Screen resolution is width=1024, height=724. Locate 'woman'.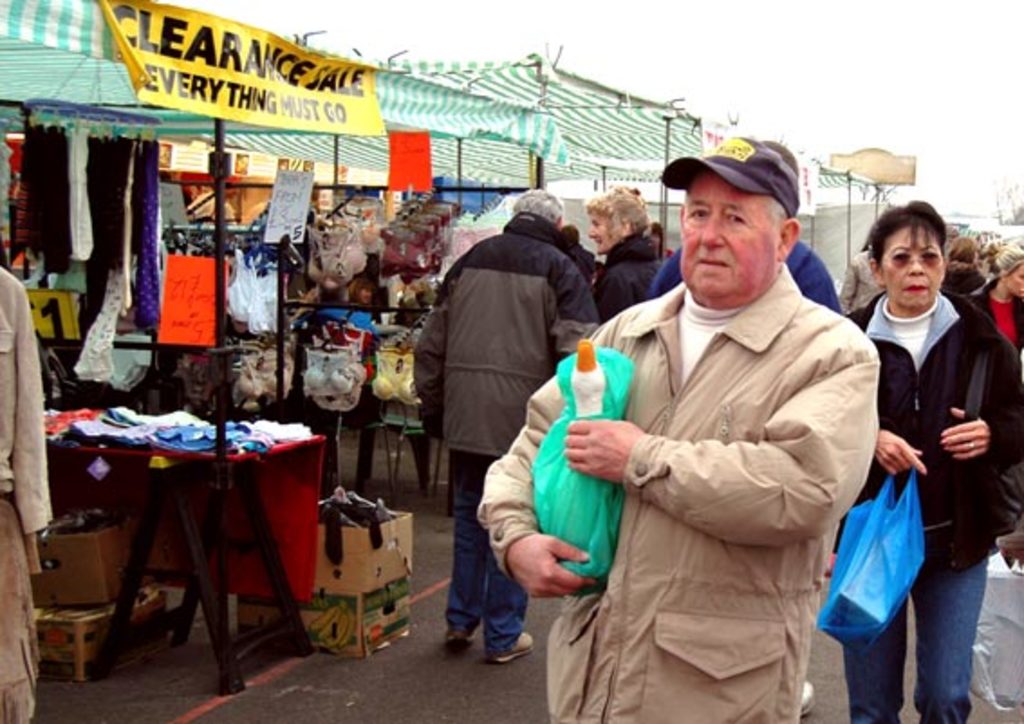
(647, 217, 675, 258).
